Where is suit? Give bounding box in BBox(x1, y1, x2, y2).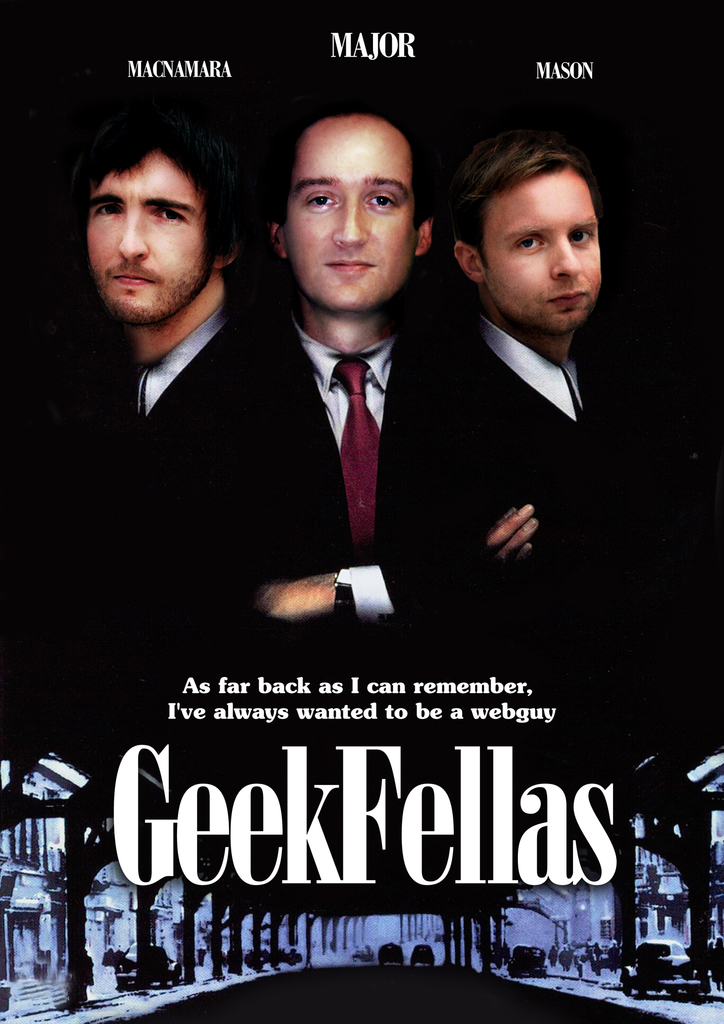
BBox(254, 220, 453, 611).
